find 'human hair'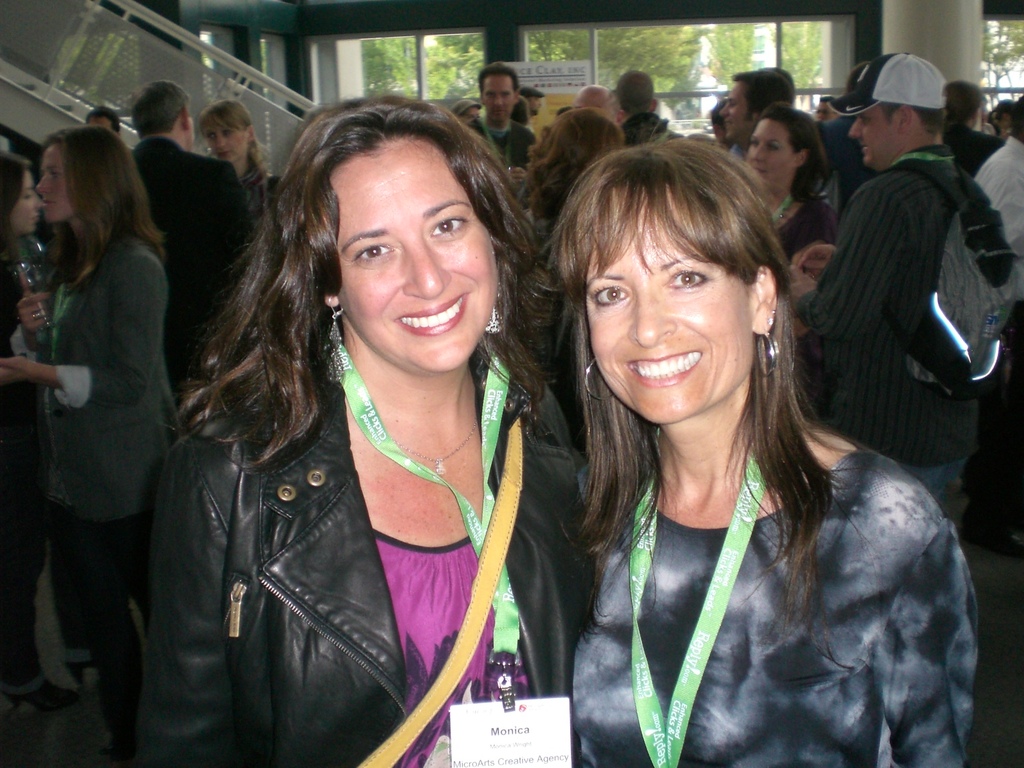
943,80,987,122
